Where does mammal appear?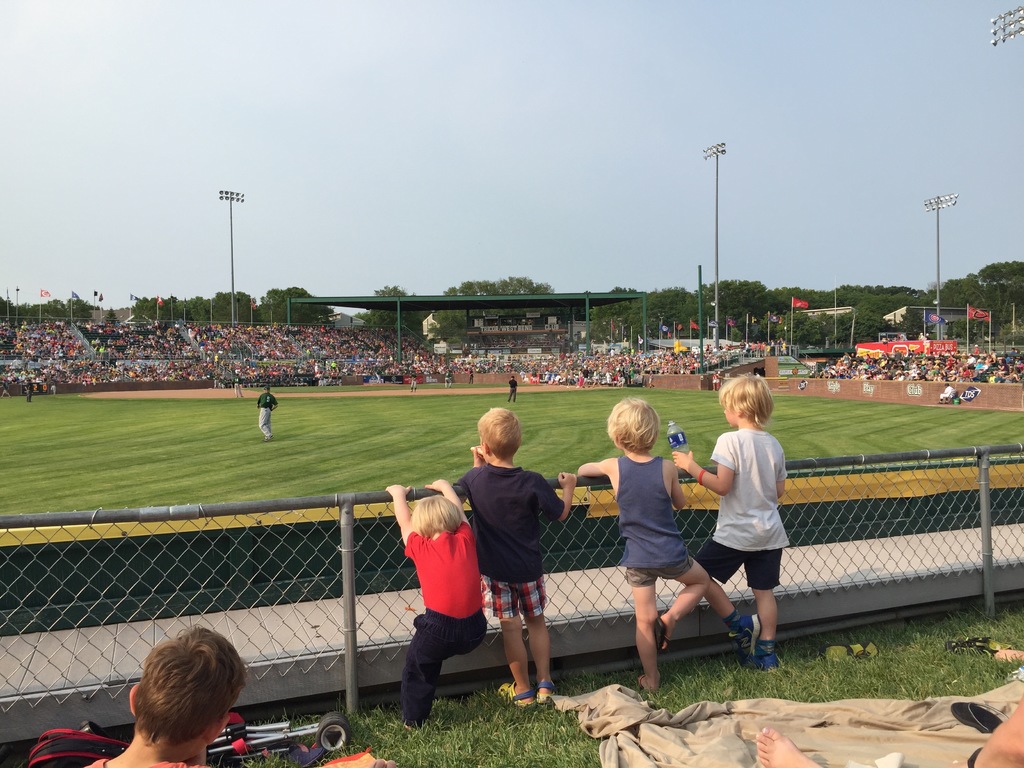
Appears at (left=467, top=364, right=472, bottom=383).
